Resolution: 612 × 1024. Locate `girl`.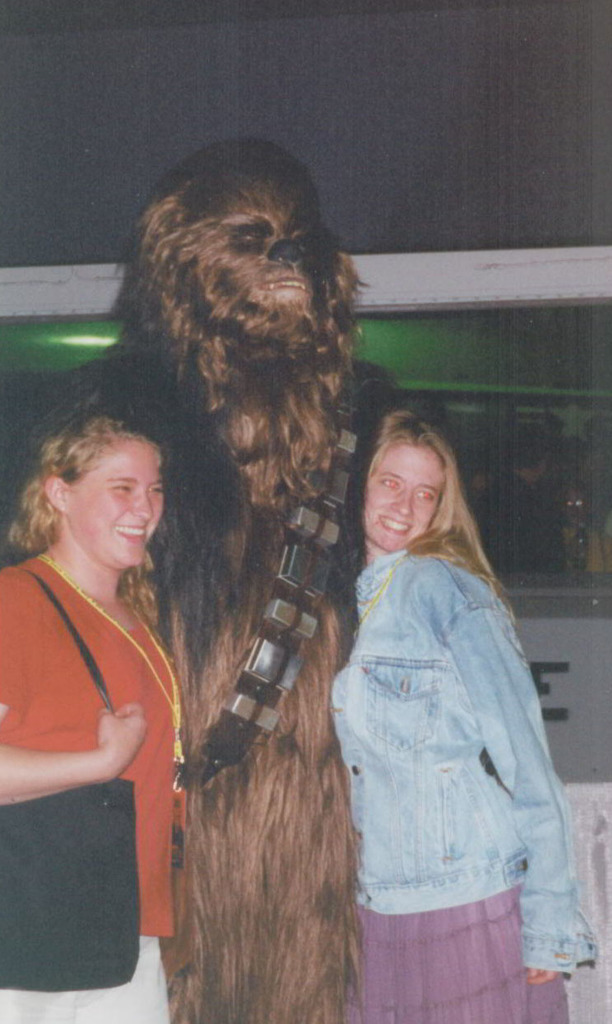
(0, 415, 179, 1023).
